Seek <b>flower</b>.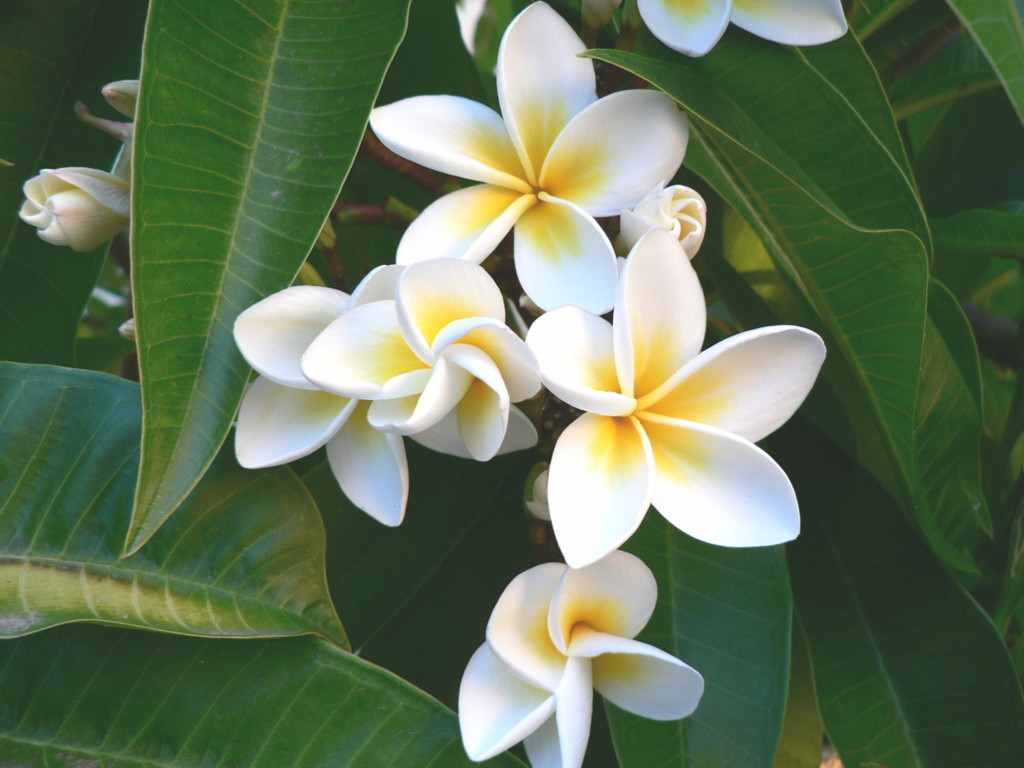
locate(229, 265, 411, 532).
